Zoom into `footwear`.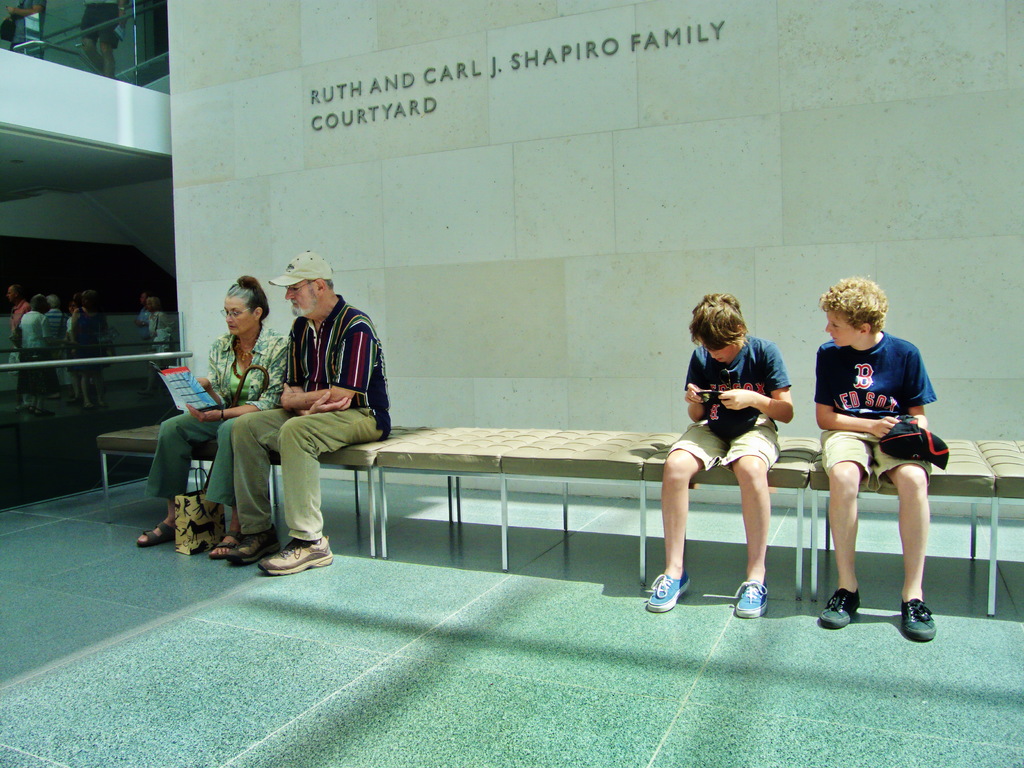
Zoom target: box(211, 520, 242, 561).
